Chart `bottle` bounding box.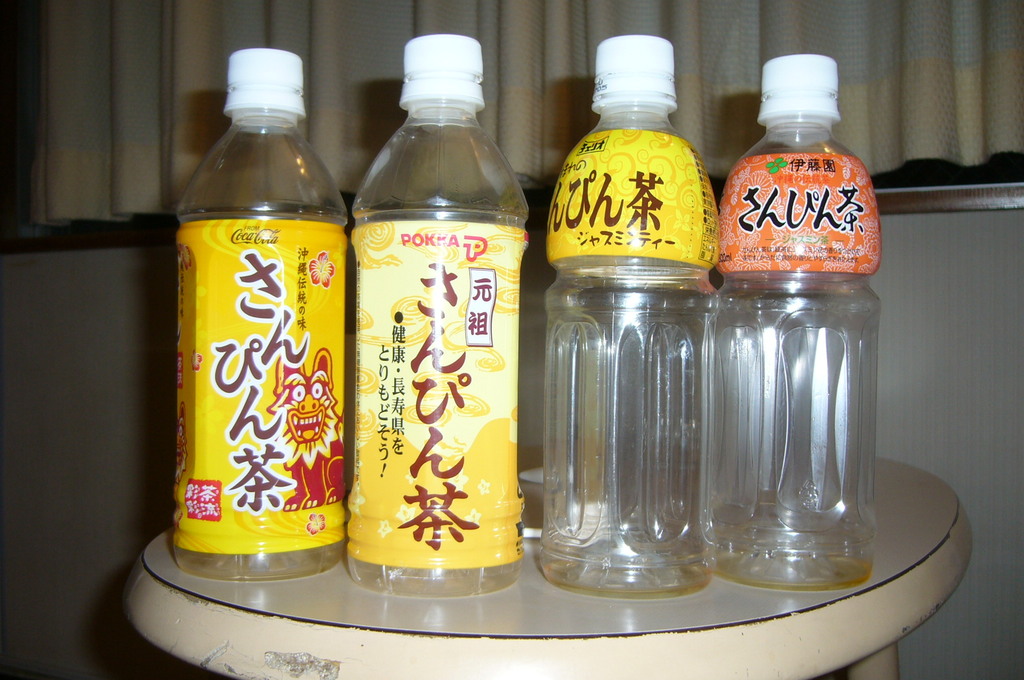
Charted: box(358, 33, 525, 603).
